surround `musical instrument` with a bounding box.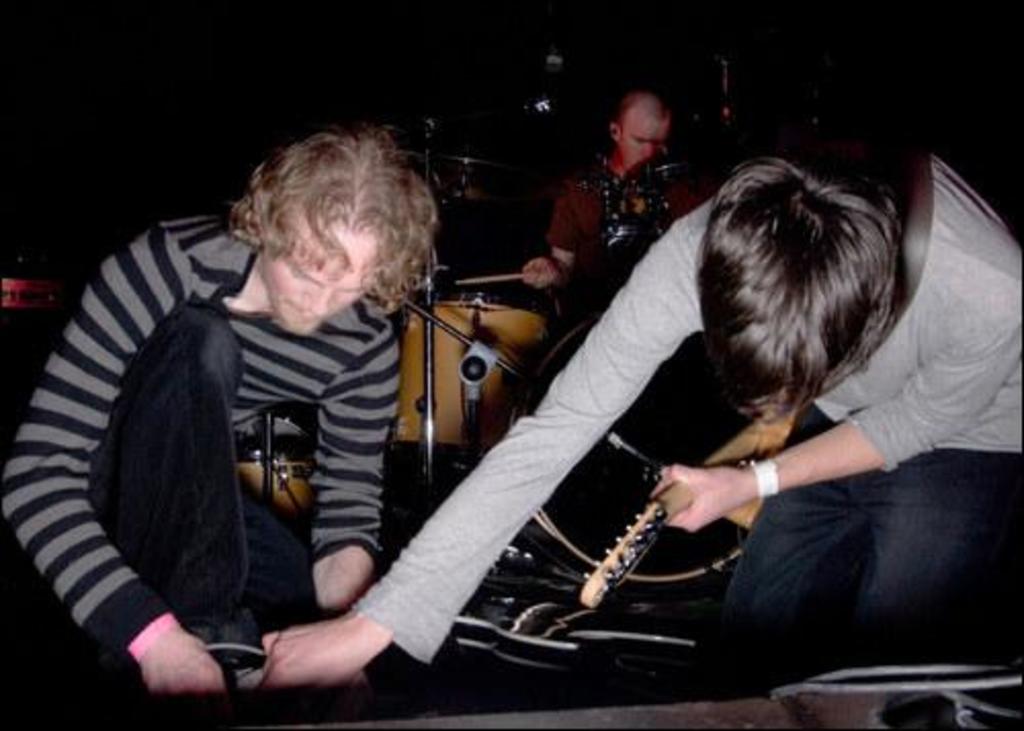
l=580, t=401, r=801, b=616.
